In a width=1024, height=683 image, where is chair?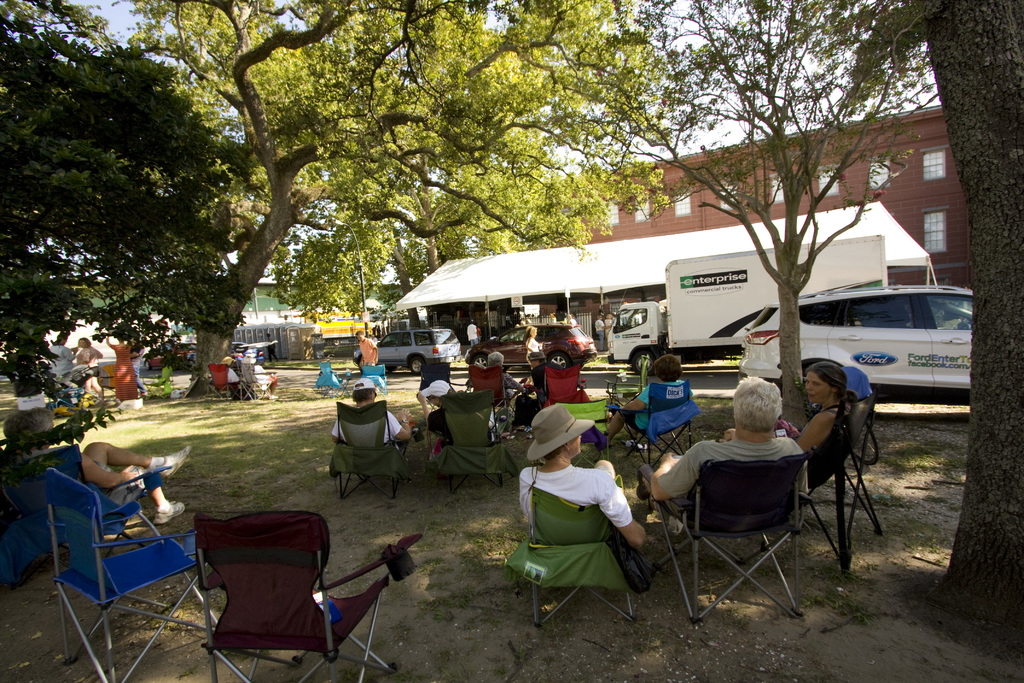
box(212, 362, 253, 404).
